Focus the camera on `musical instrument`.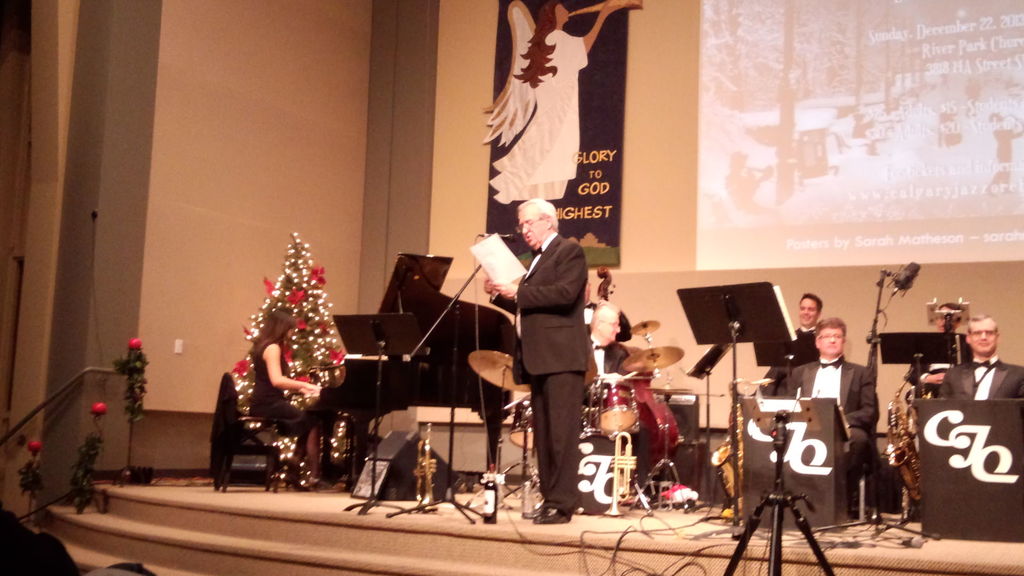
Focus region: x1=885, y1=368, x2=927, y2=513.
